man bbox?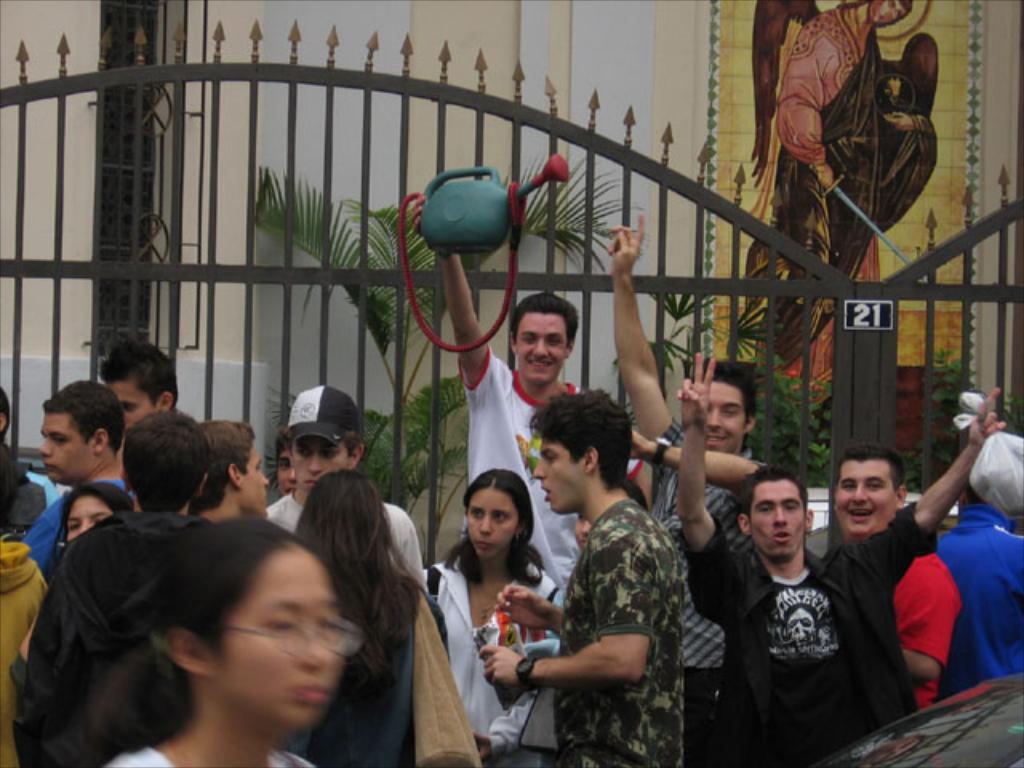
left=266, top=384, right=422, bottom=584
